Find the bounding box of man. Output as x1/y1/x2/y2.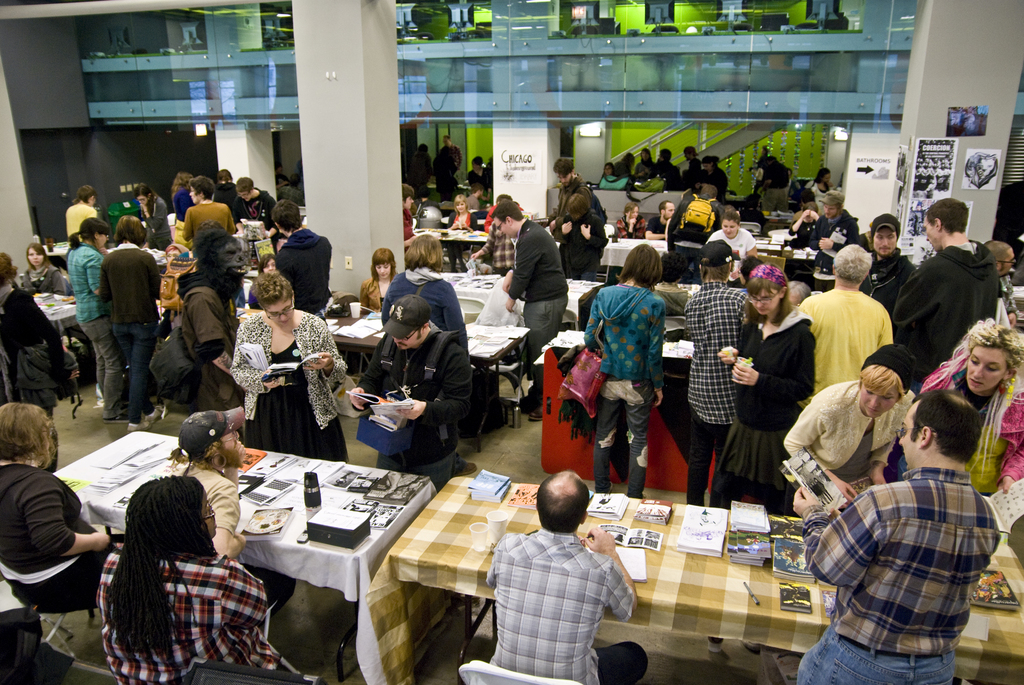
184/175/238/239.
